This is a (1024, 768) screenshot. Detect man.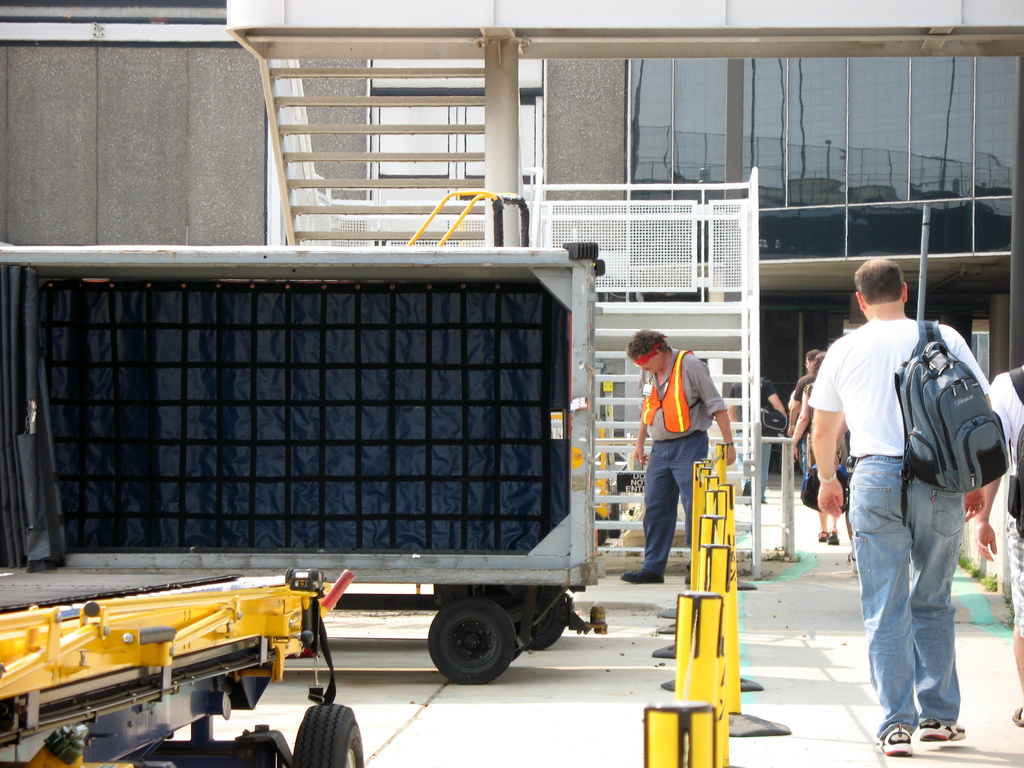
box(802, 245, 998, 767).
